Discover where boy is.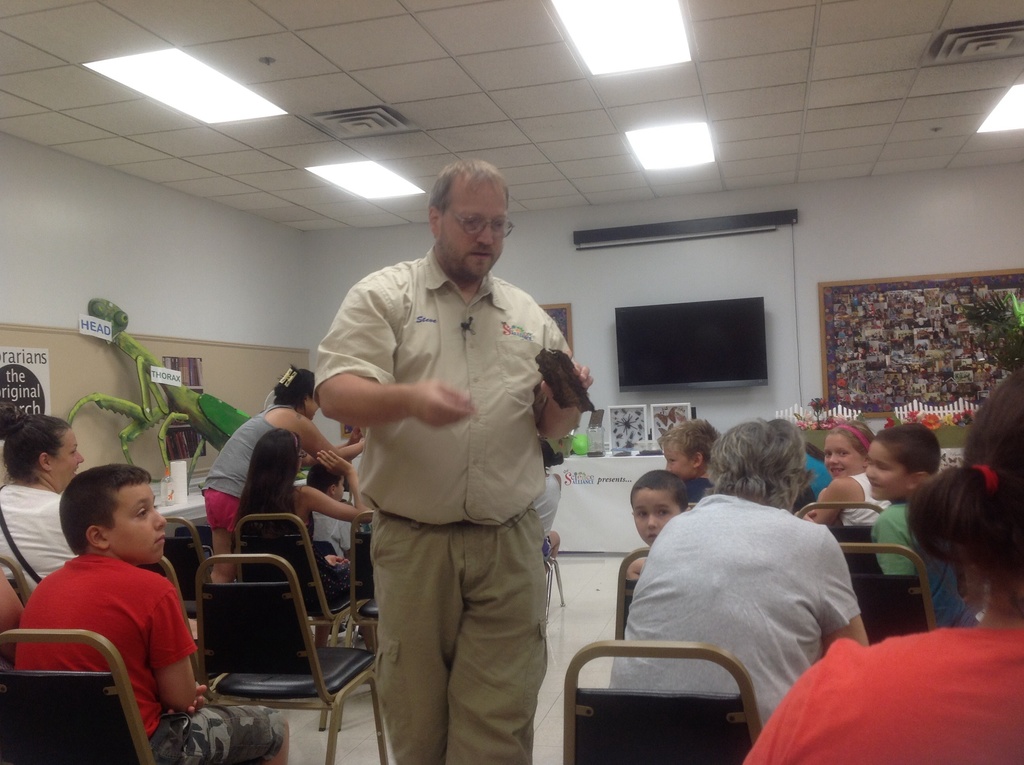
Discovered at 867/423/940/575.
